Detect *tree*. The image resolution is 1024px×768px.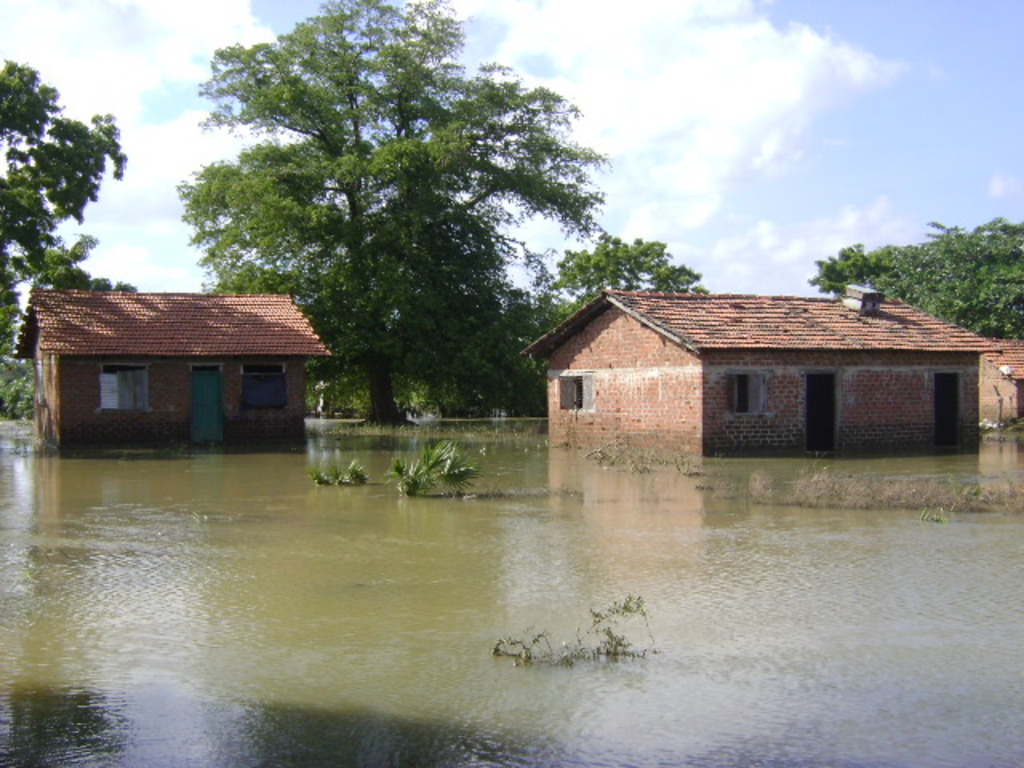
560 214 710 314.
